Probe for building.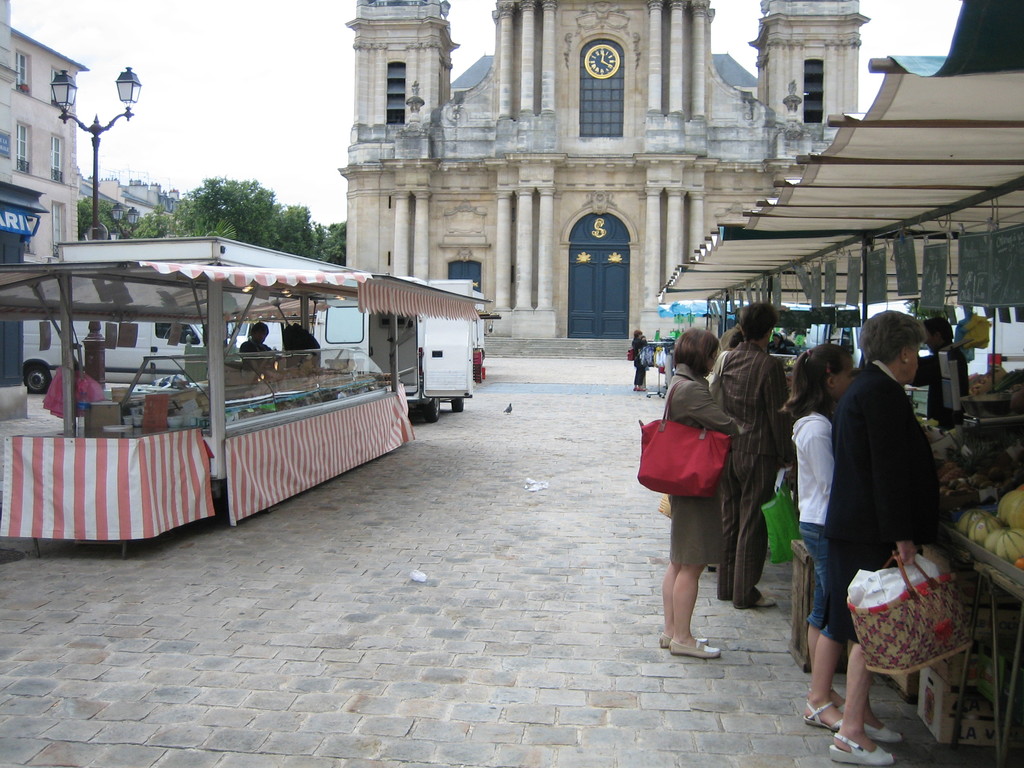
Probe result: crop(337, 0, 869, 343).
